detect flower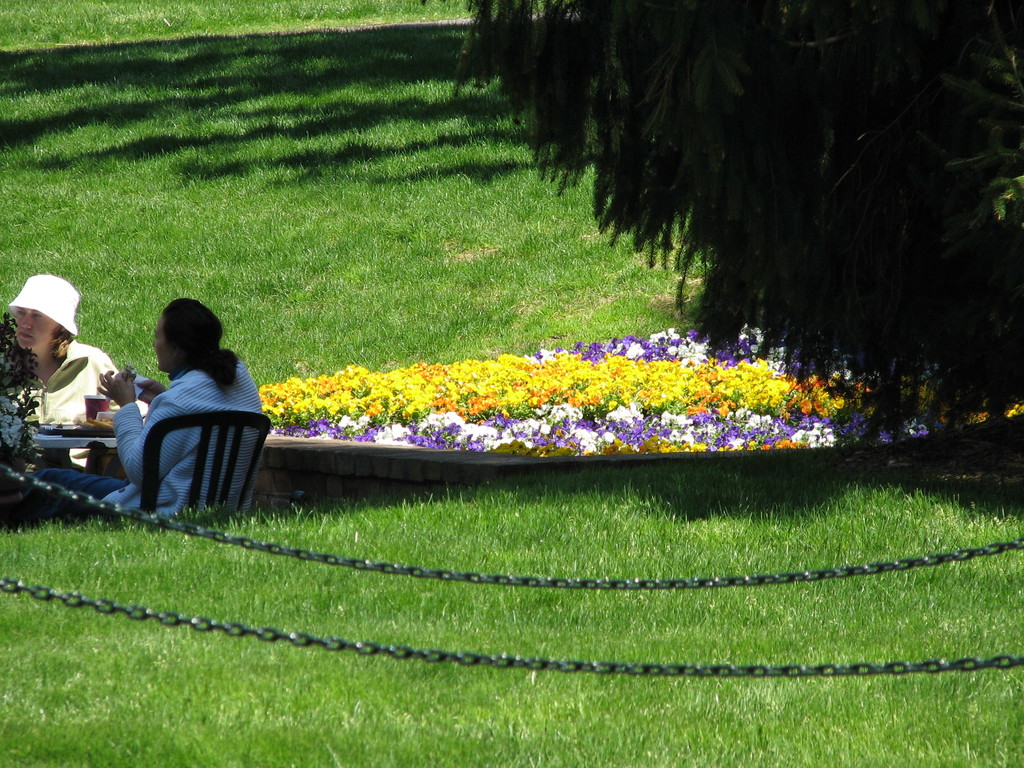
BBox(657, 412, 690, 421)
